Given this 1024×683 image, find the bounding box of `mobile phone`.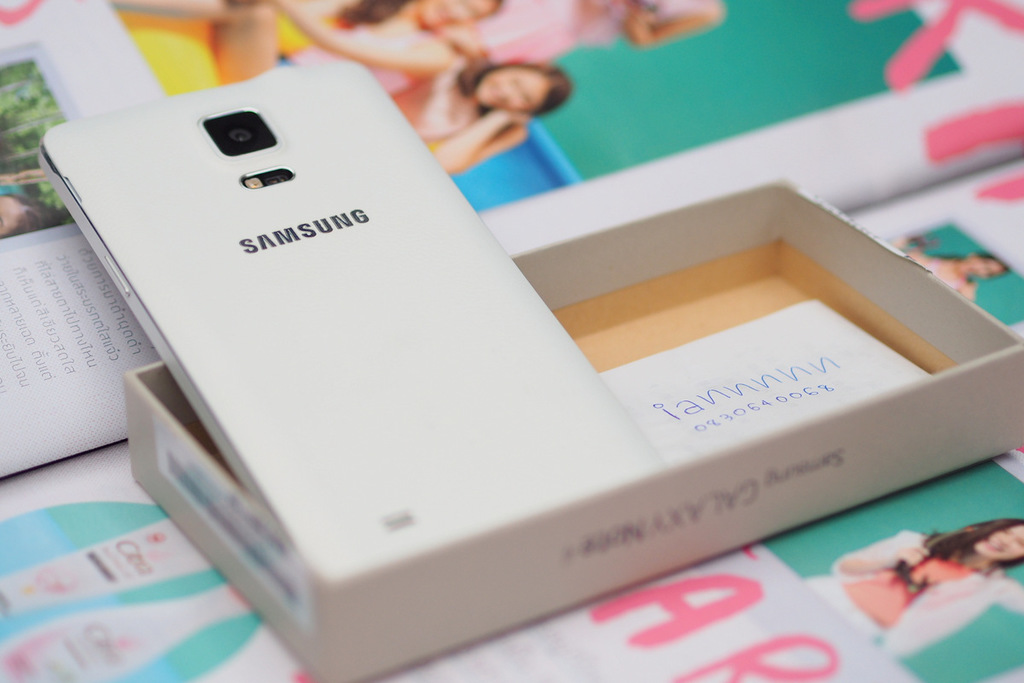
l=34, t=52, r=664, b=585.
